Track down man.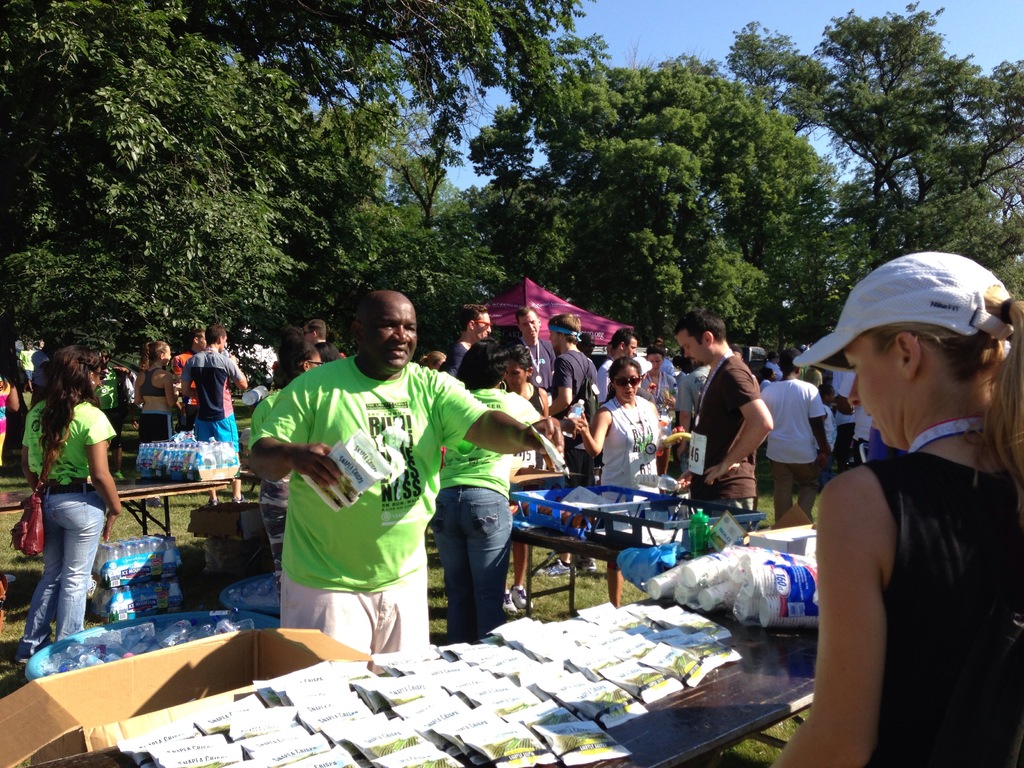
Tracked to x1=673 y1=309 x2=773 y2=556.
